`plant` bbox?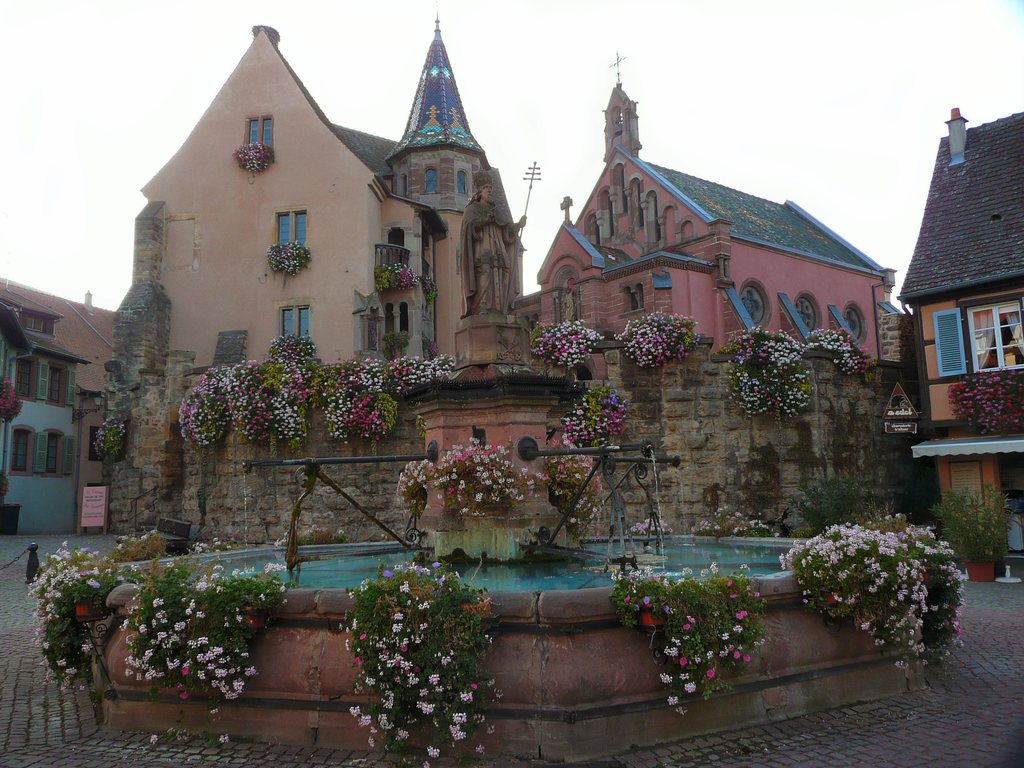
rect(420, 336, 464, 381)
